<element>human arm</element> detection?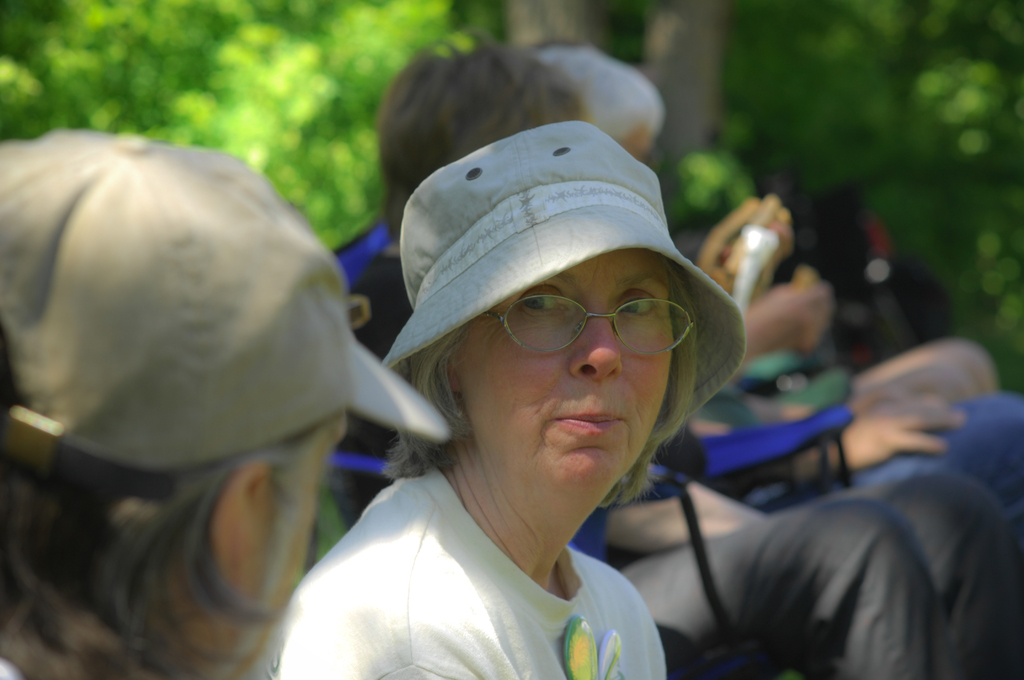
726, 275, 838, 385
